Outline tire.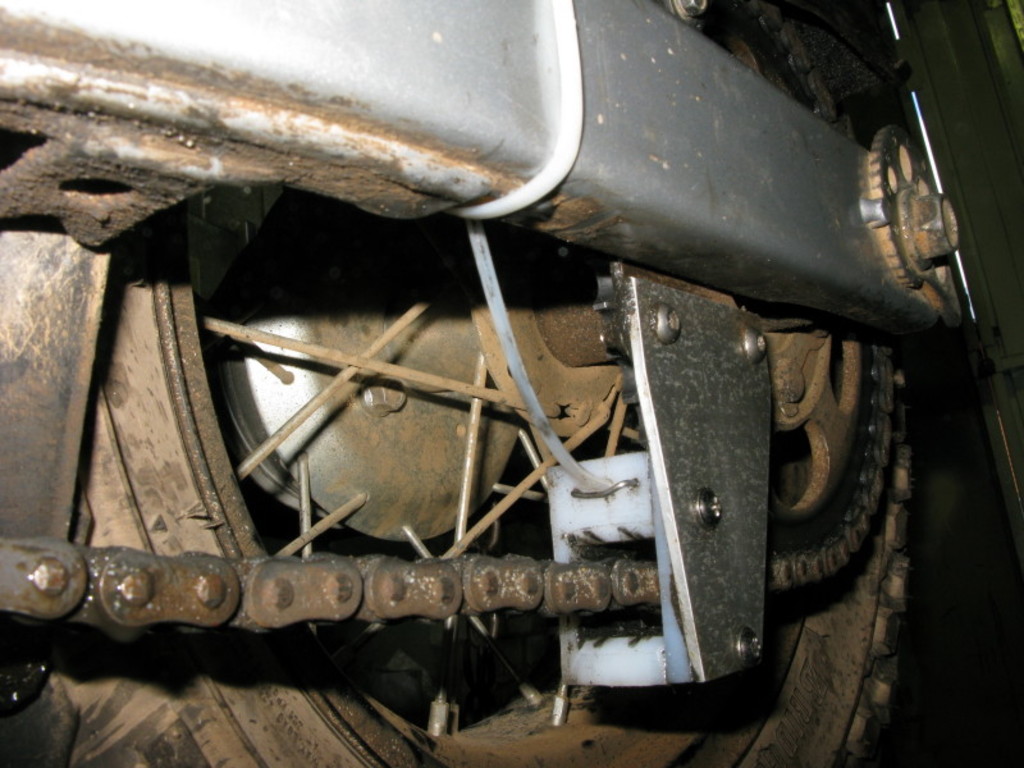
Outline: <region>10, 0, 913, 767</region>.
